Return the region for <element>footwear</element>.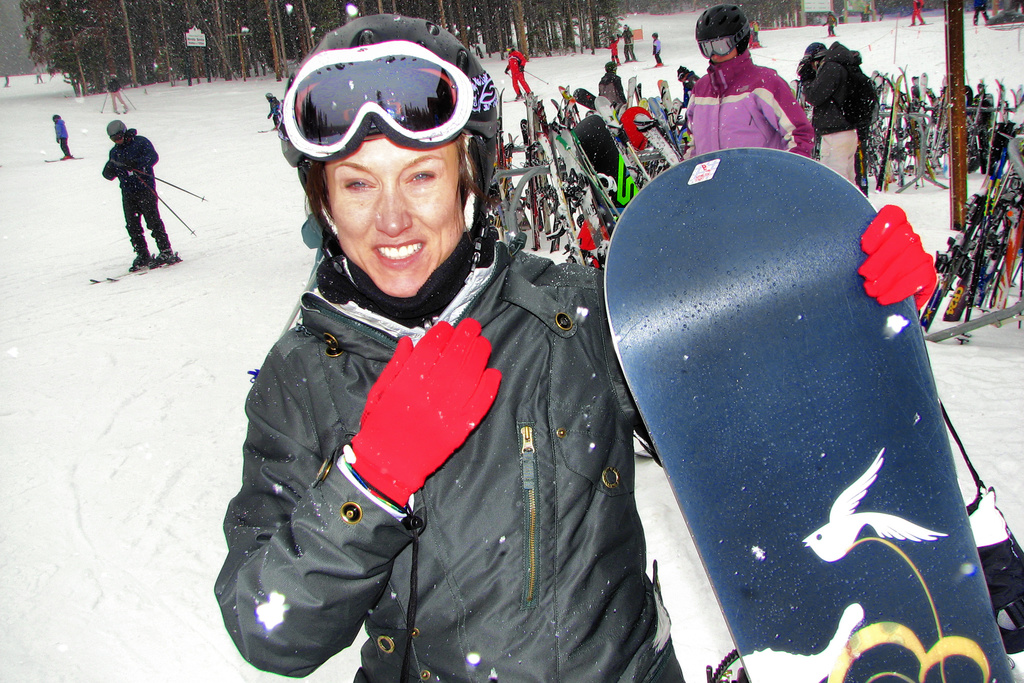
(x1=145, y1=242, x2=180, y2=269).
